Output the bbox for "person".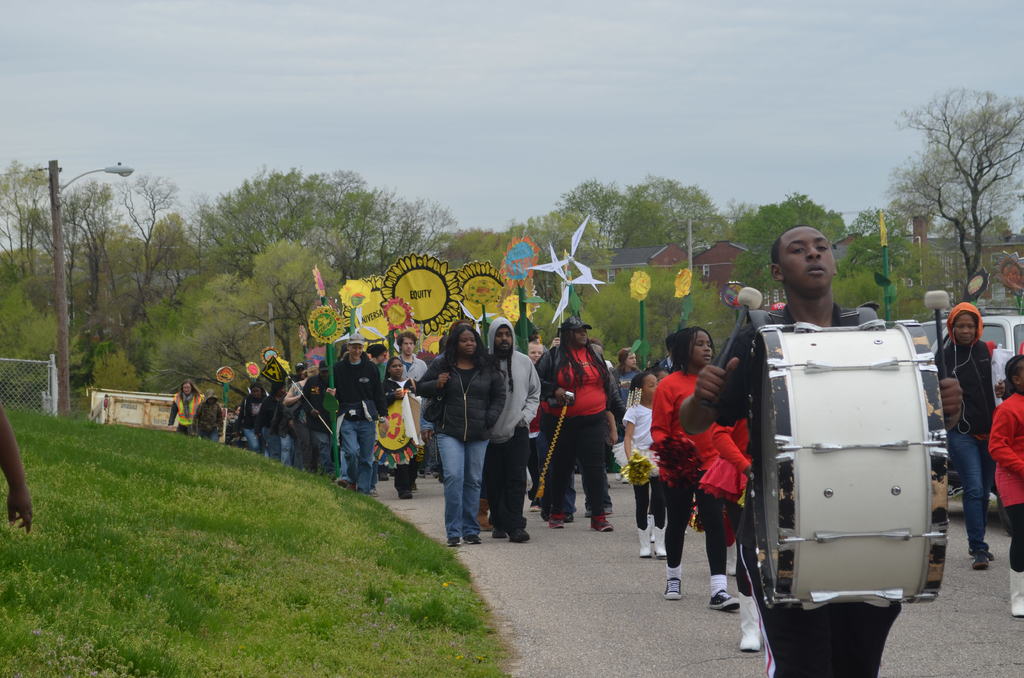
<box>934,301,994,566</box>.
